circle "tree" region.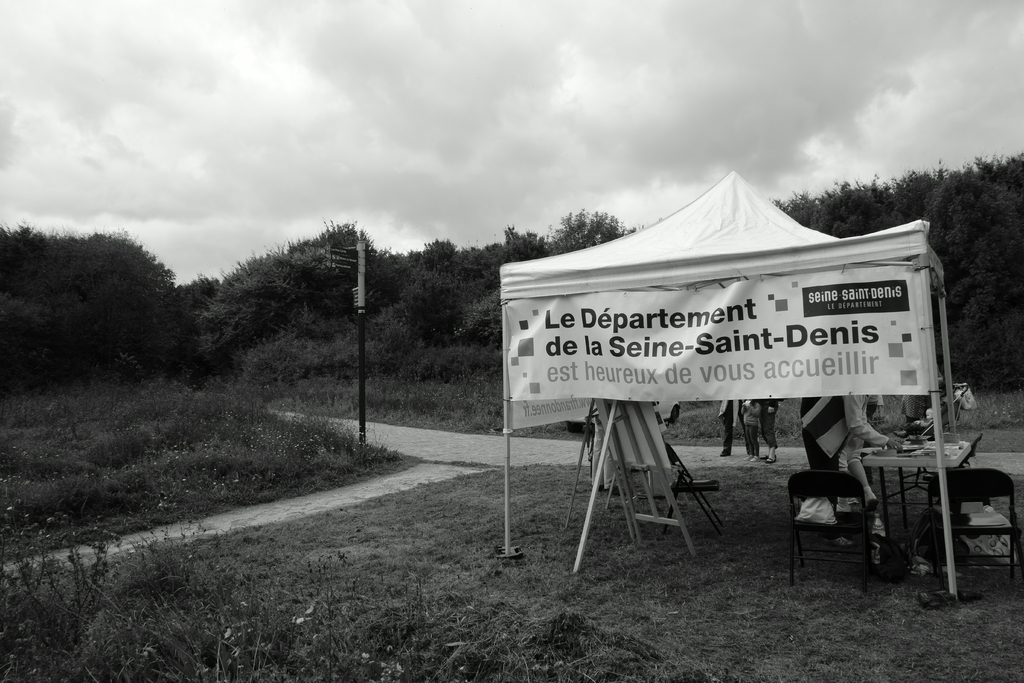
Region: x1=497 y1=218 x2=556 y2=258.
